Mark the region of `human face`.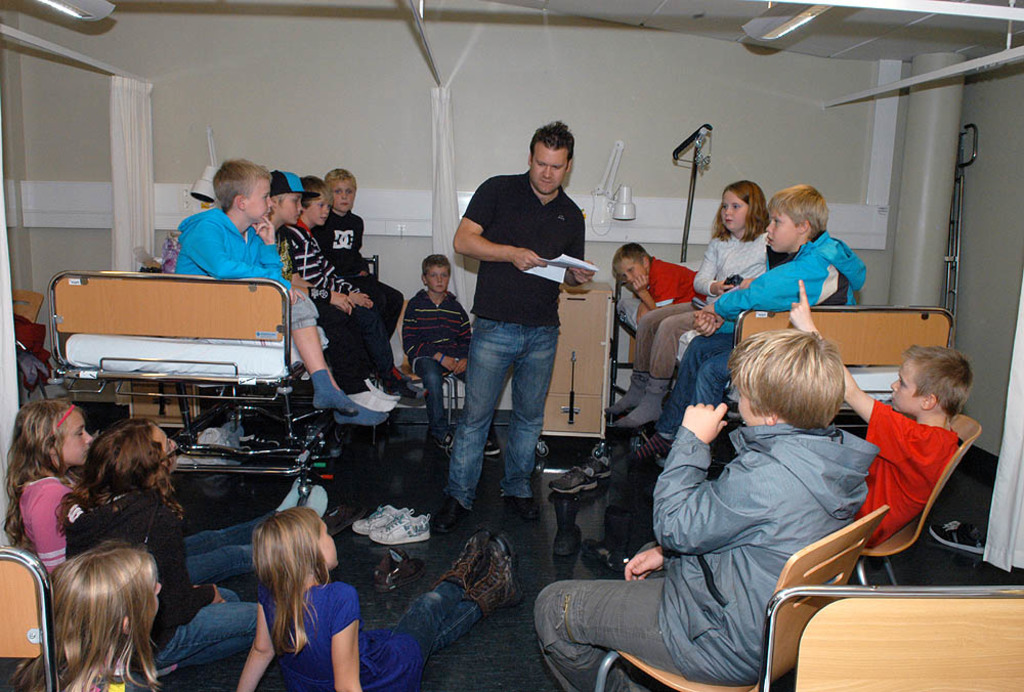
Region: 152, 563, 163, 619.
